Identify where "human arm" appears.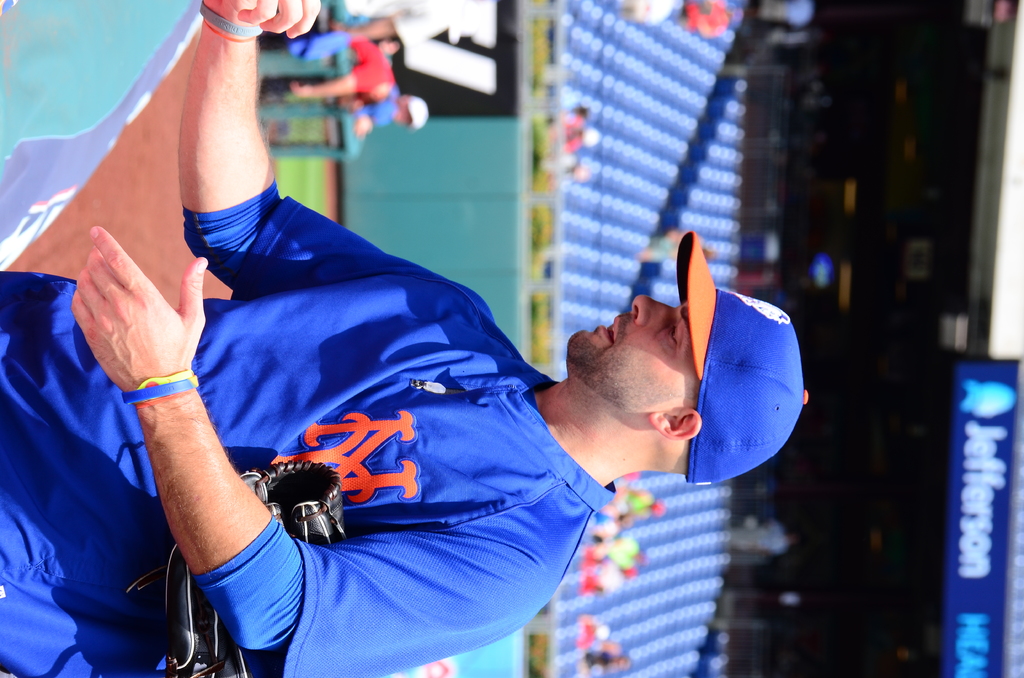
Appears at <bbox>69, 226, 539, 655</bbox>.
